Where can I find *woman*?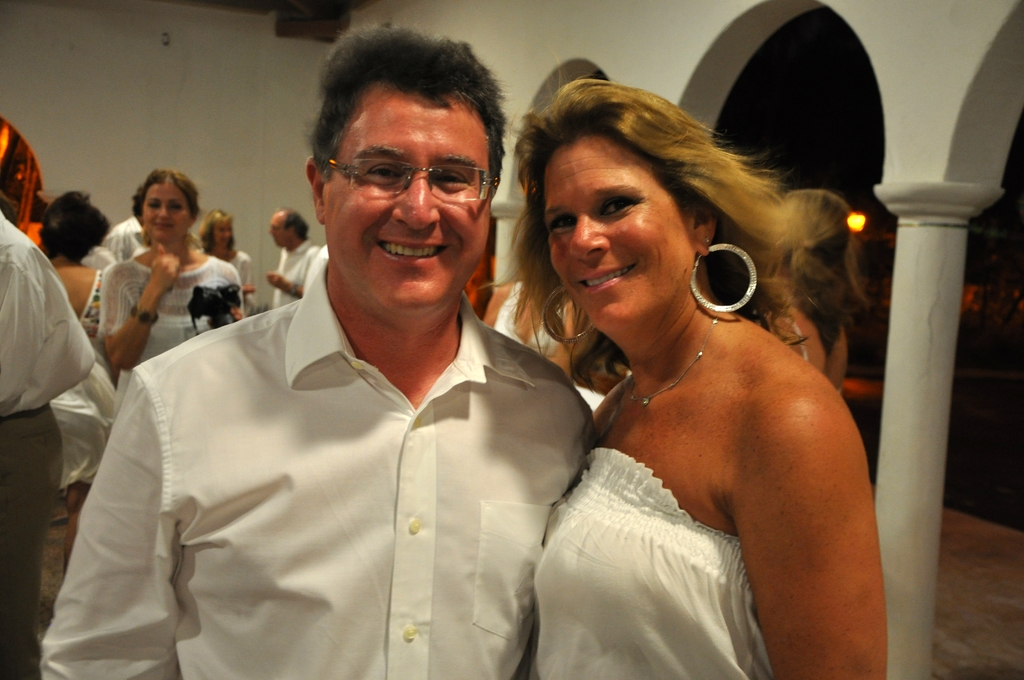
You can find it at box=[94, 166, 244, 379].
